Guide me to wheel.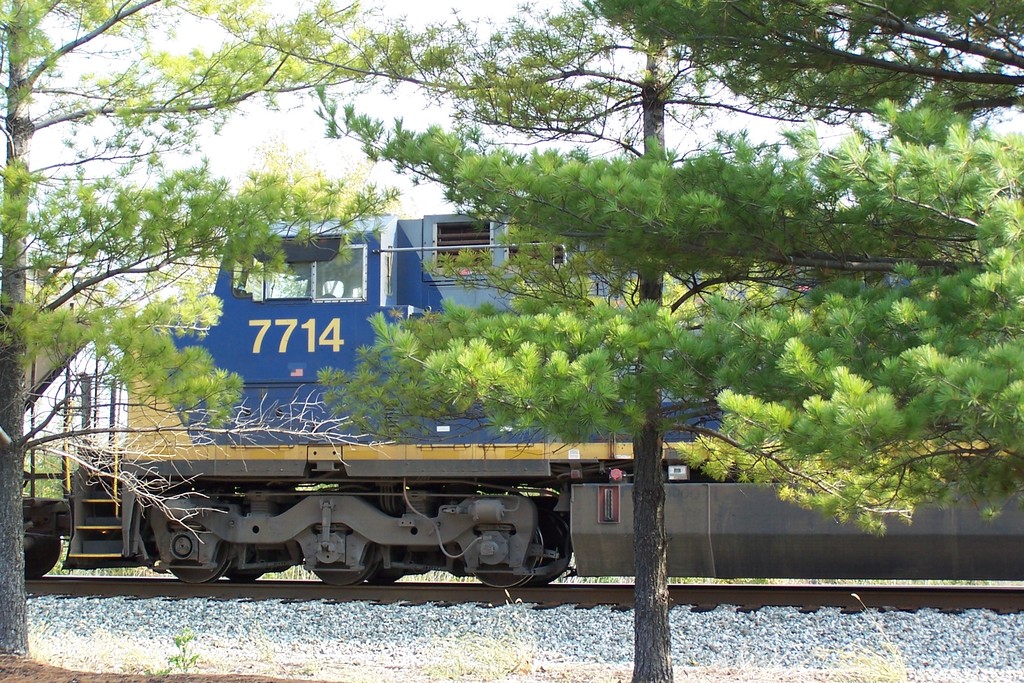
Guidance: x1=314 y1=538 x2=374 y2=584.
